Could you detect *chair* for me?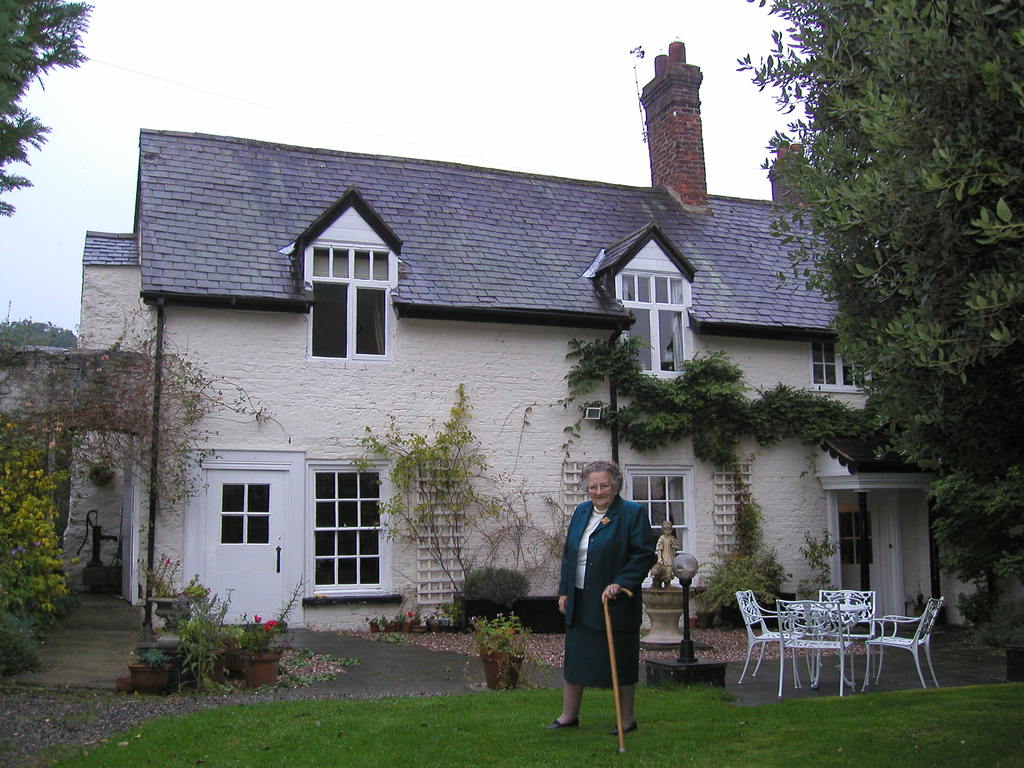
Detection result: locate(862, 593, 943, 691).
